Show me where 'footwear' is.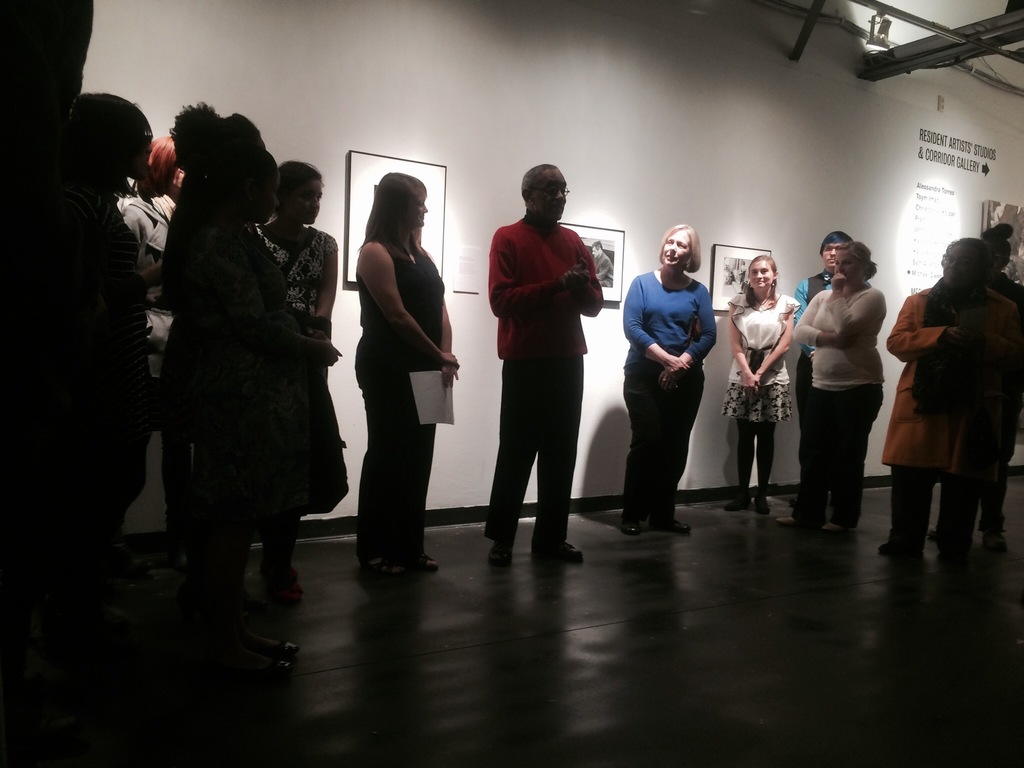
'footwear' is at region(535, 537, 587, 566).
